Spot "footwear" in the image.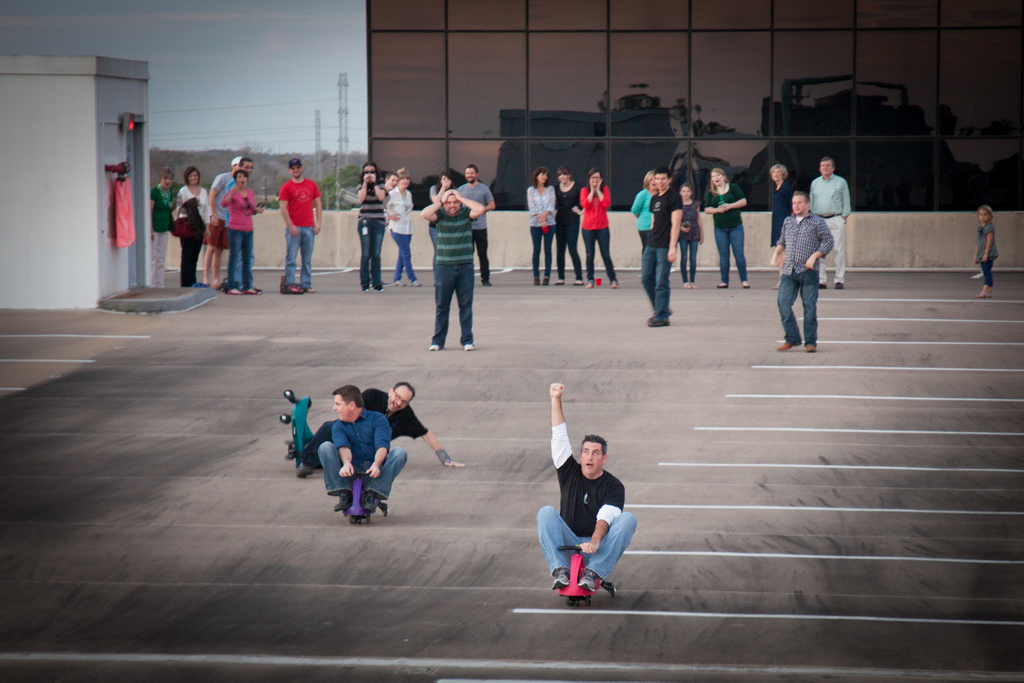
"footwear" found at locate(219, 281, 221, 288).
